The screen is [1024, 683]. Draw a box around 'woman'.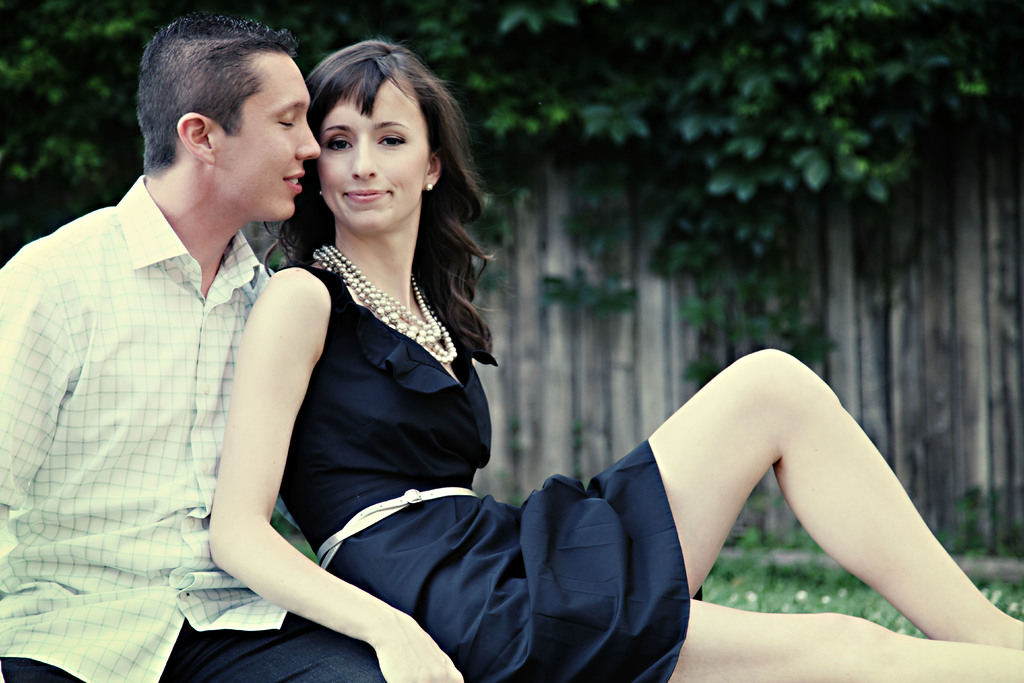
209:40:1023:682.
